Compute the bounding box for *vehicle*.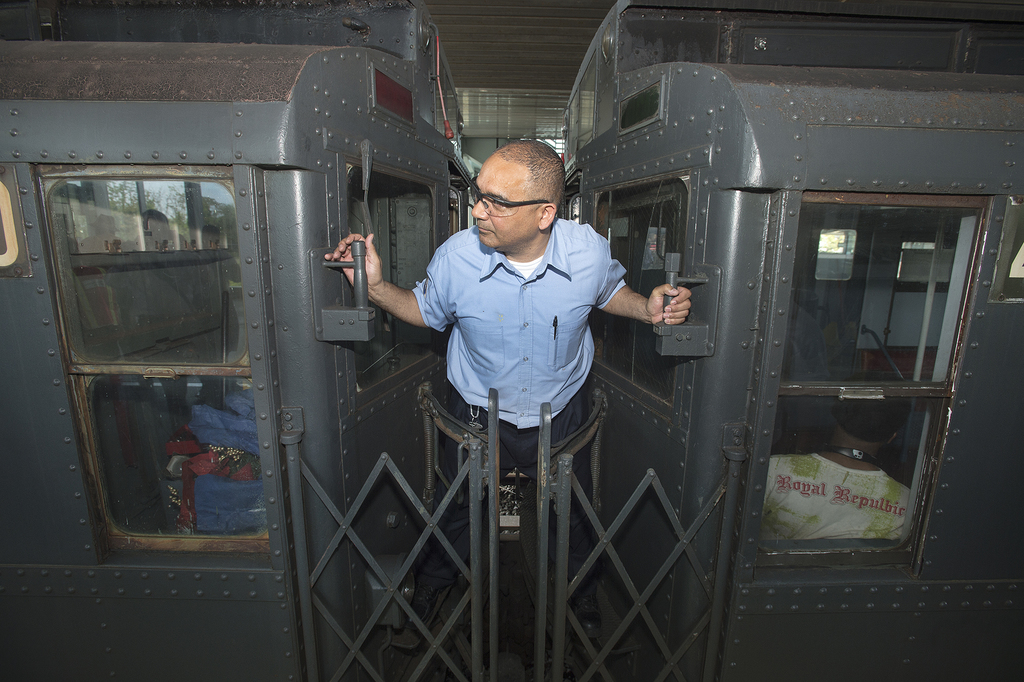
rect(36, 43, 893, 638).
